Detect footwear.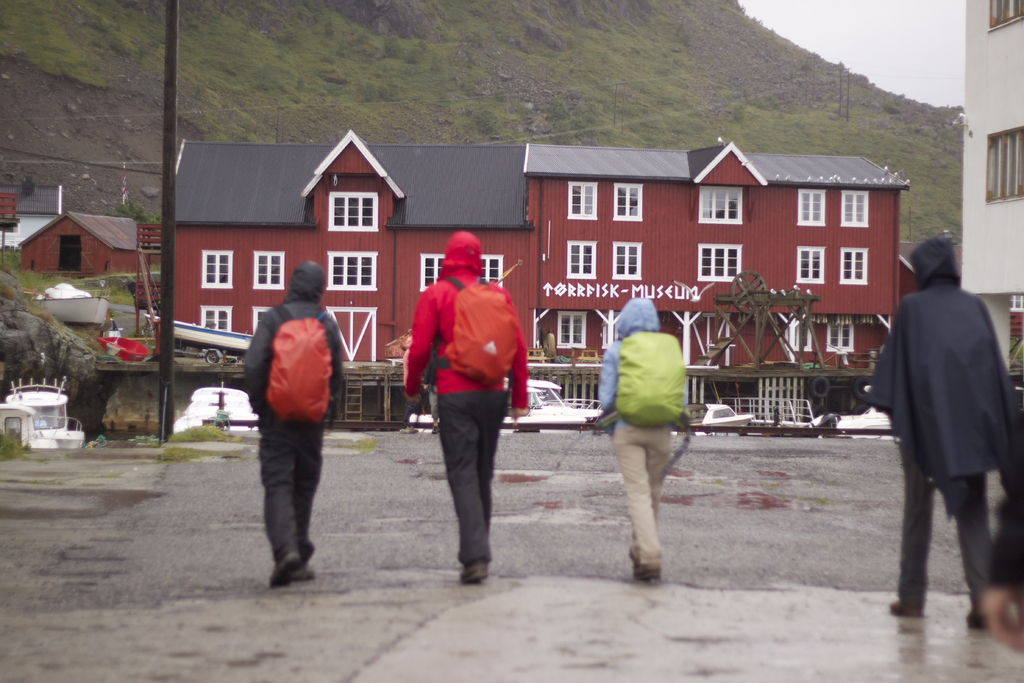
Detected at l=458, t=559, r=488, b=584.
